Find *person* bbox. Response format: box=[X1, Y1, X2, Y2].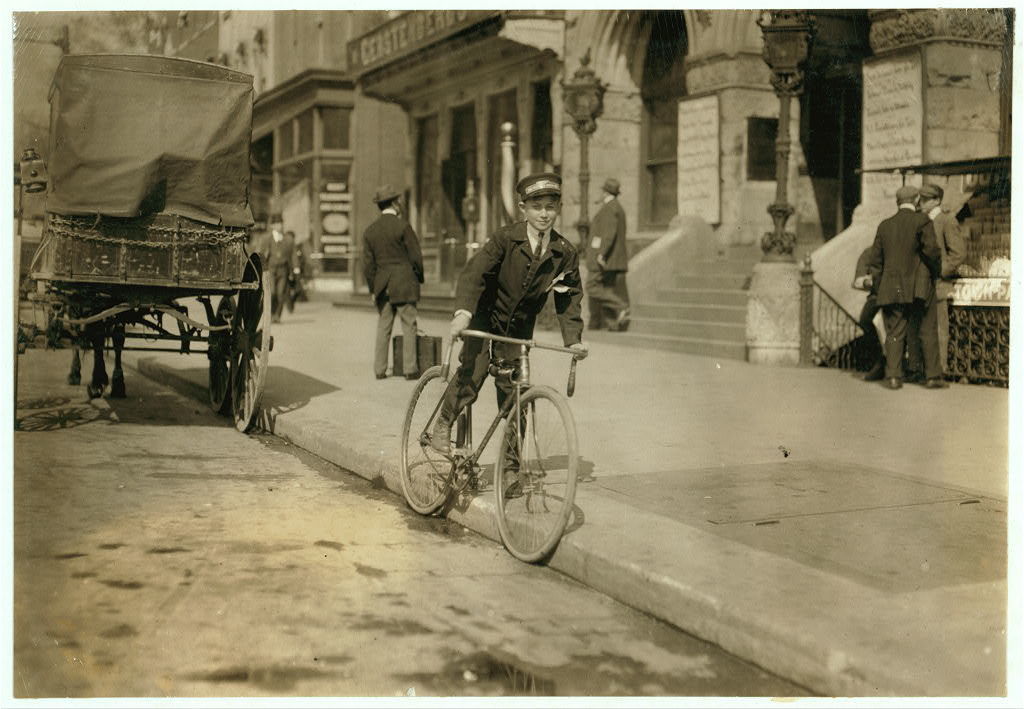
box=[256, 208, 296, 335].
